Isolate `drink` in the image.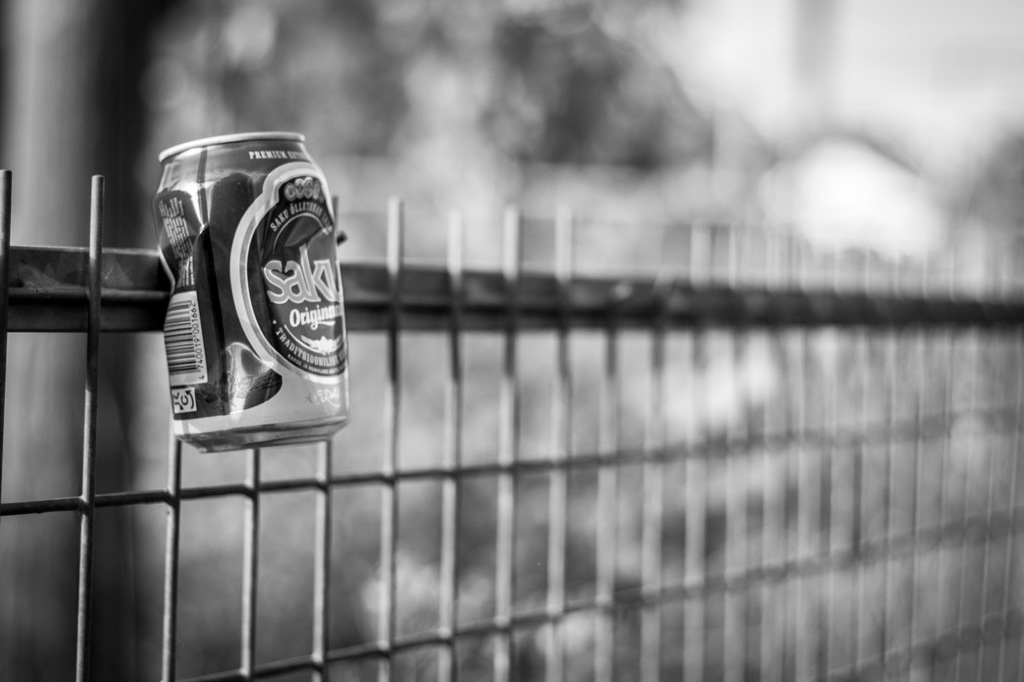
Isolated region: 157/134/355/453.
